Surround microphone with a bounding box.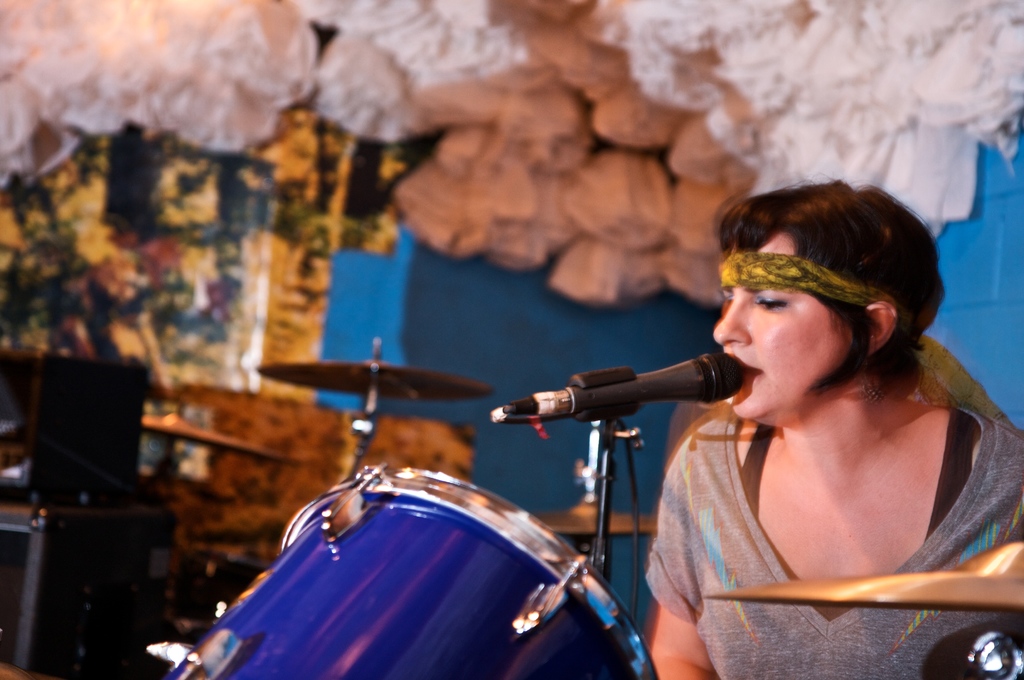
rect(495, 352, 783, 471).
